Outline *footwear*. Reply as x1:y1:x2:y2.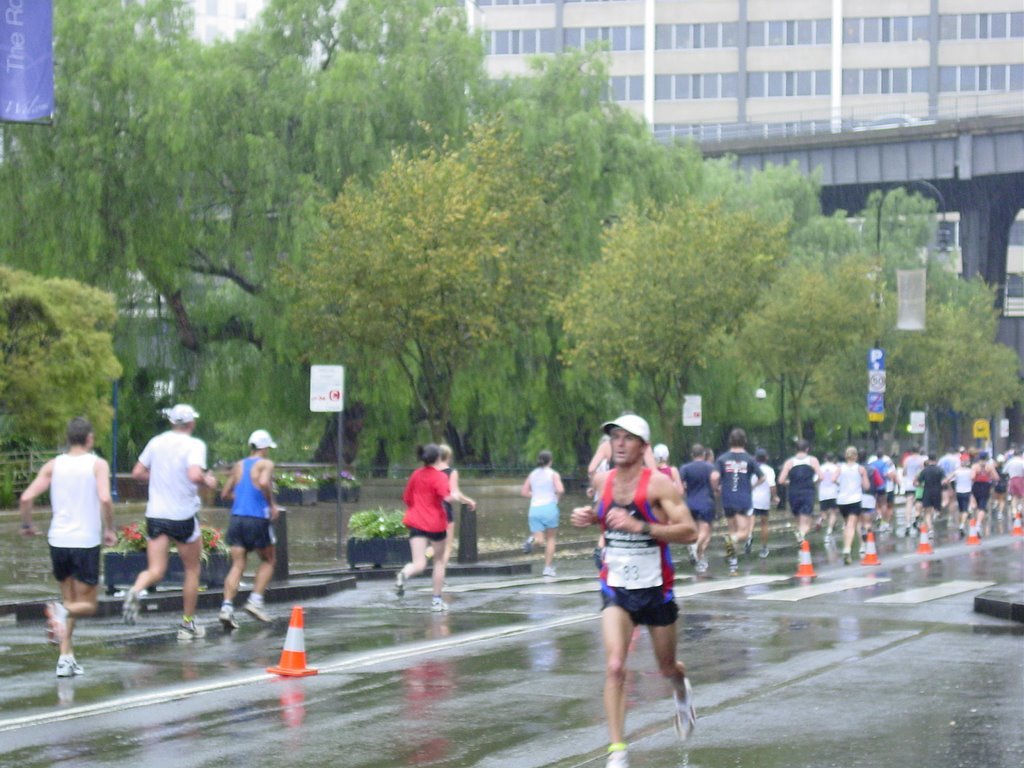
725:532:734:549.
